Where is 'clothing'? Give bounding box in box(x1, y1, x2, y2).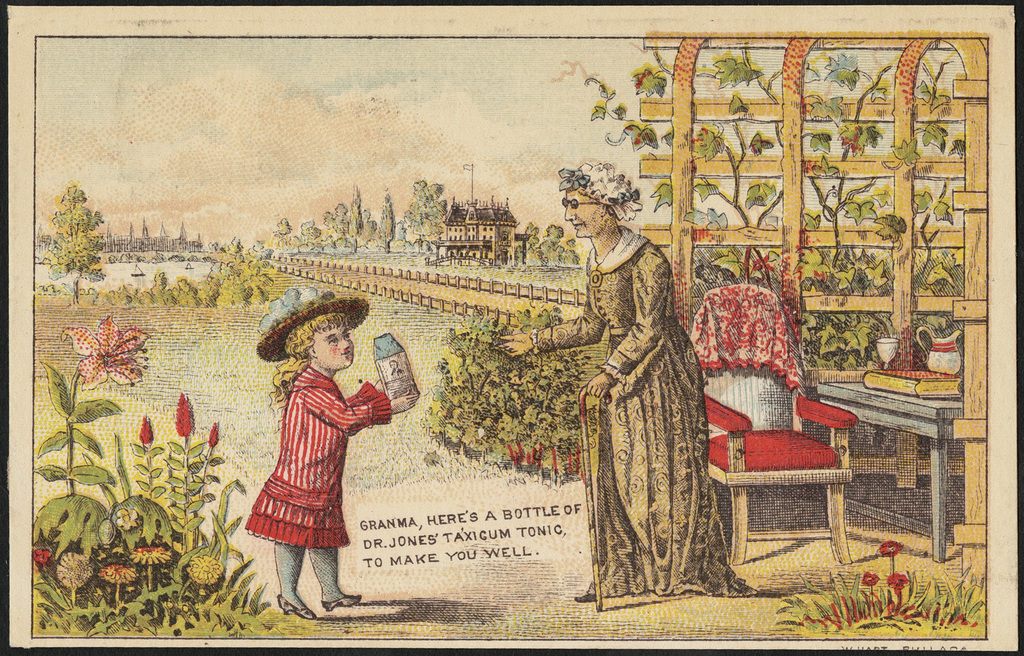
box(242, 360, 389, 554).
